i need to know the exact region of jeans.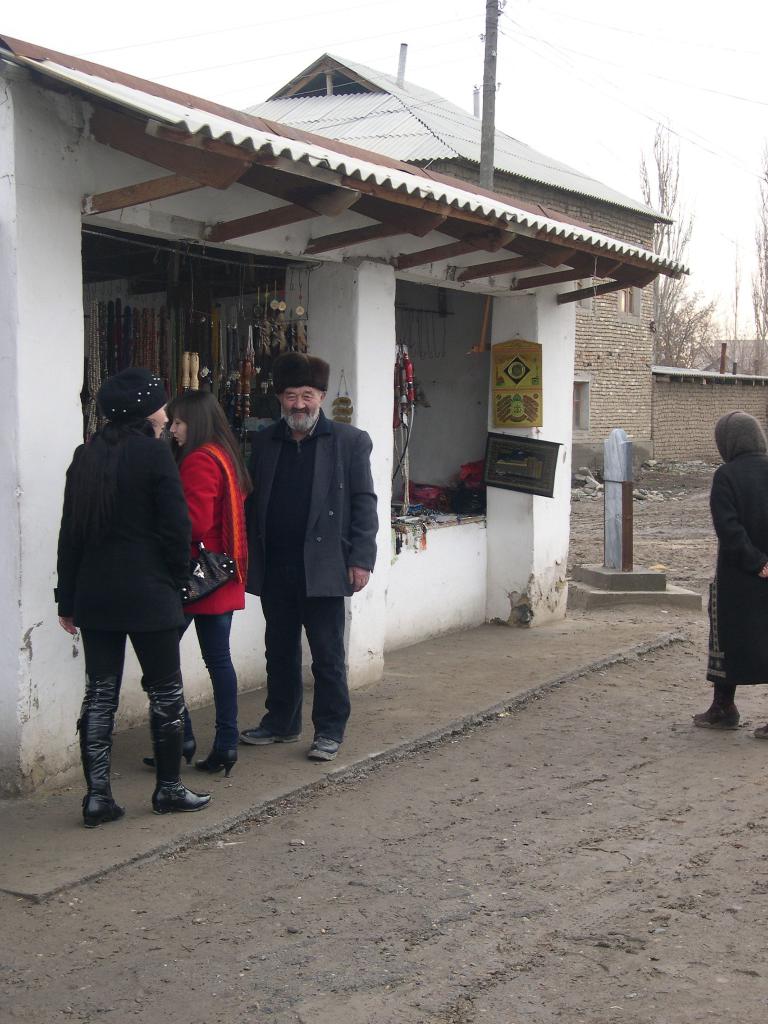
Region: [left=175, top=616, right=238, bottom=749].
